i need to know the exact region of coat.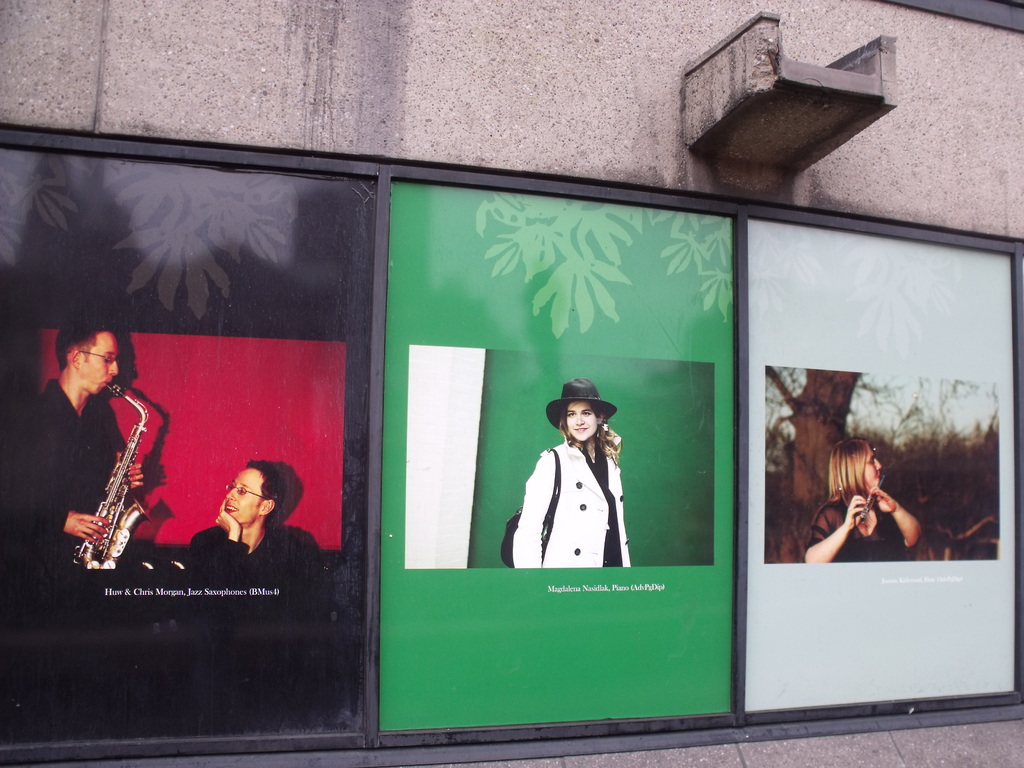
Region: bbox=[183, 522, 334, 585].
